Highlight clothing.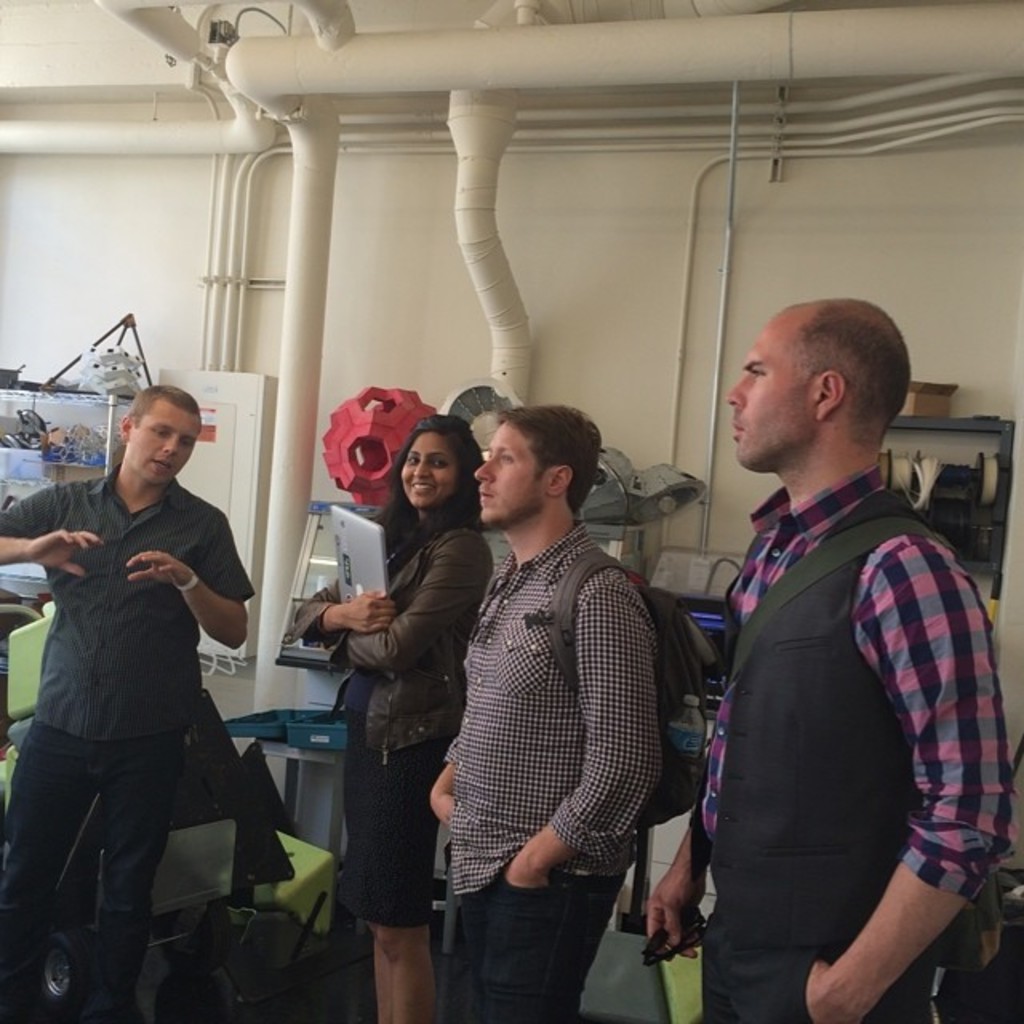
Highlighted region: x1=440 y1=520 x2=659 y2=888.
